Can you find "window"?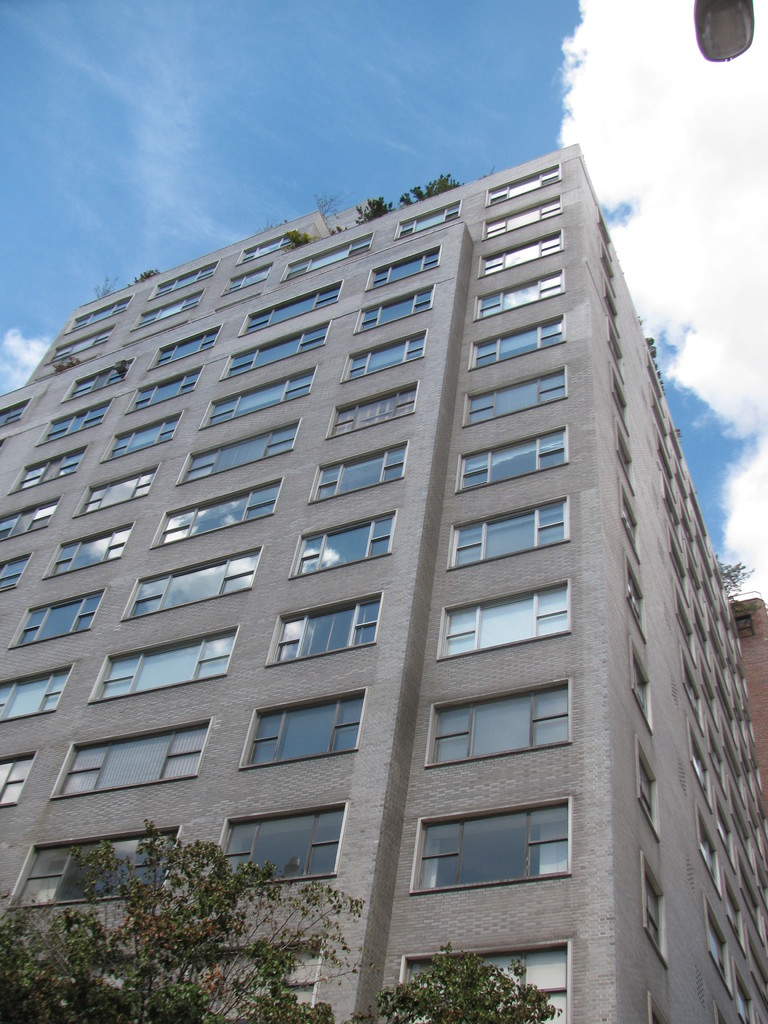
Yes, bounding box: 263,592,387,666.
